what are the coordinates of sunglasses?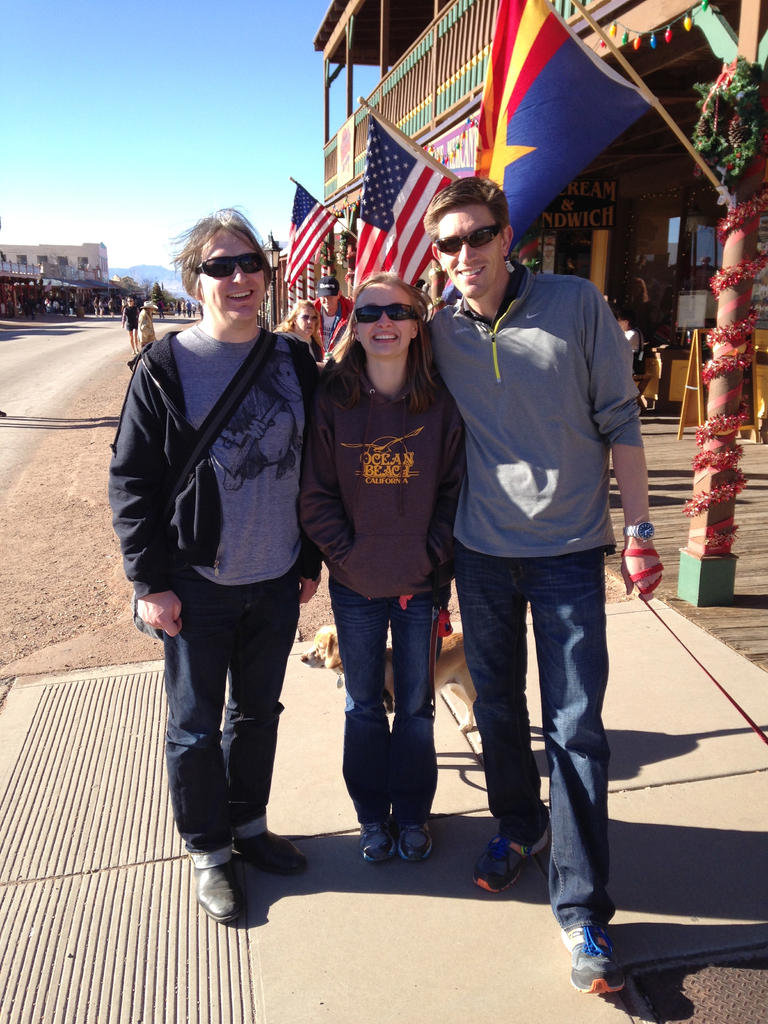
crop(434, 223, 500, 253).
